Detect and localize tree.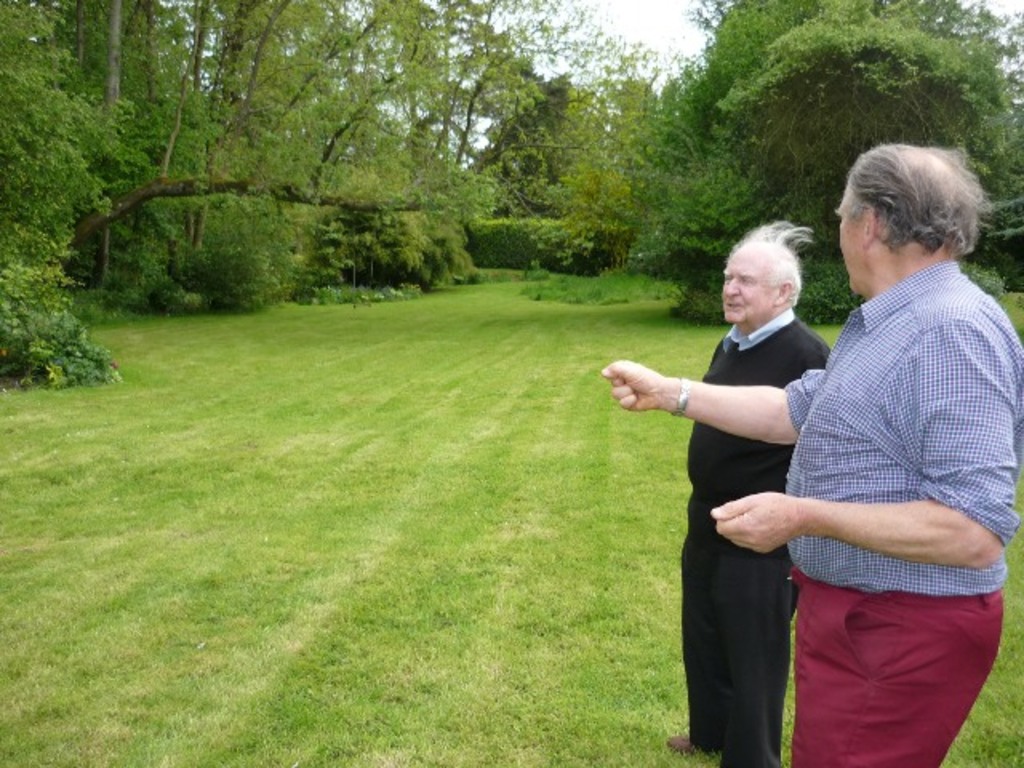
Localized at pyautogui.locateOnScreen(611, 0, 1022, 323).
